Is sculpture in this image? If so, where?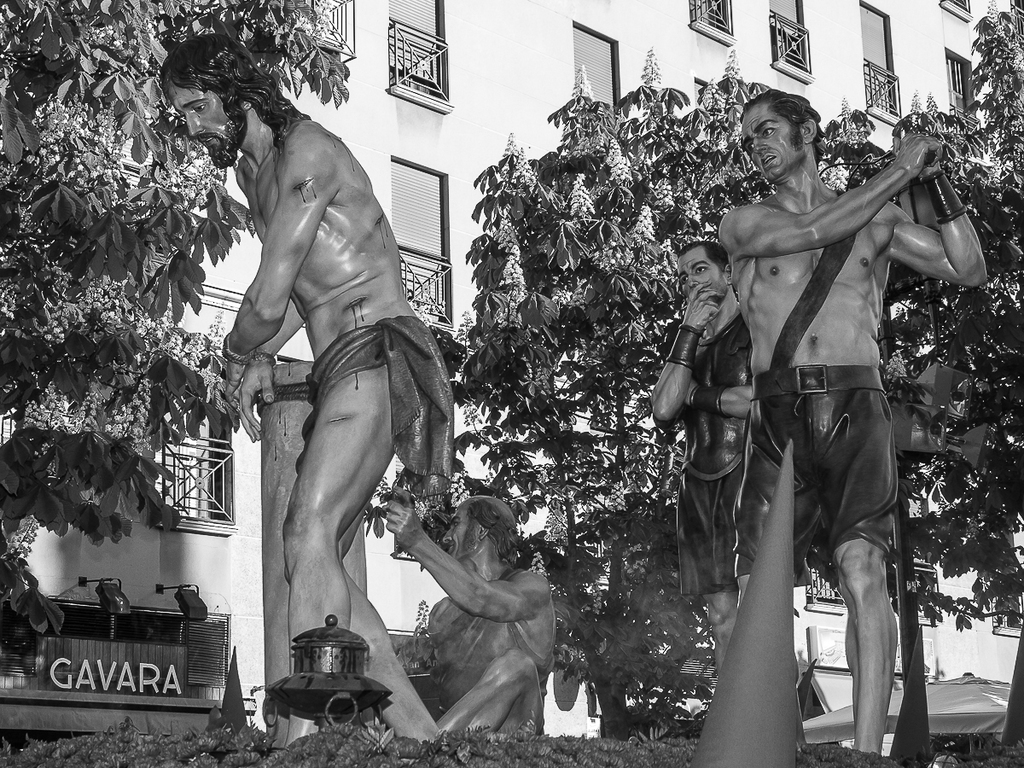
Yes, at locate(648, 78, 989, 767).
